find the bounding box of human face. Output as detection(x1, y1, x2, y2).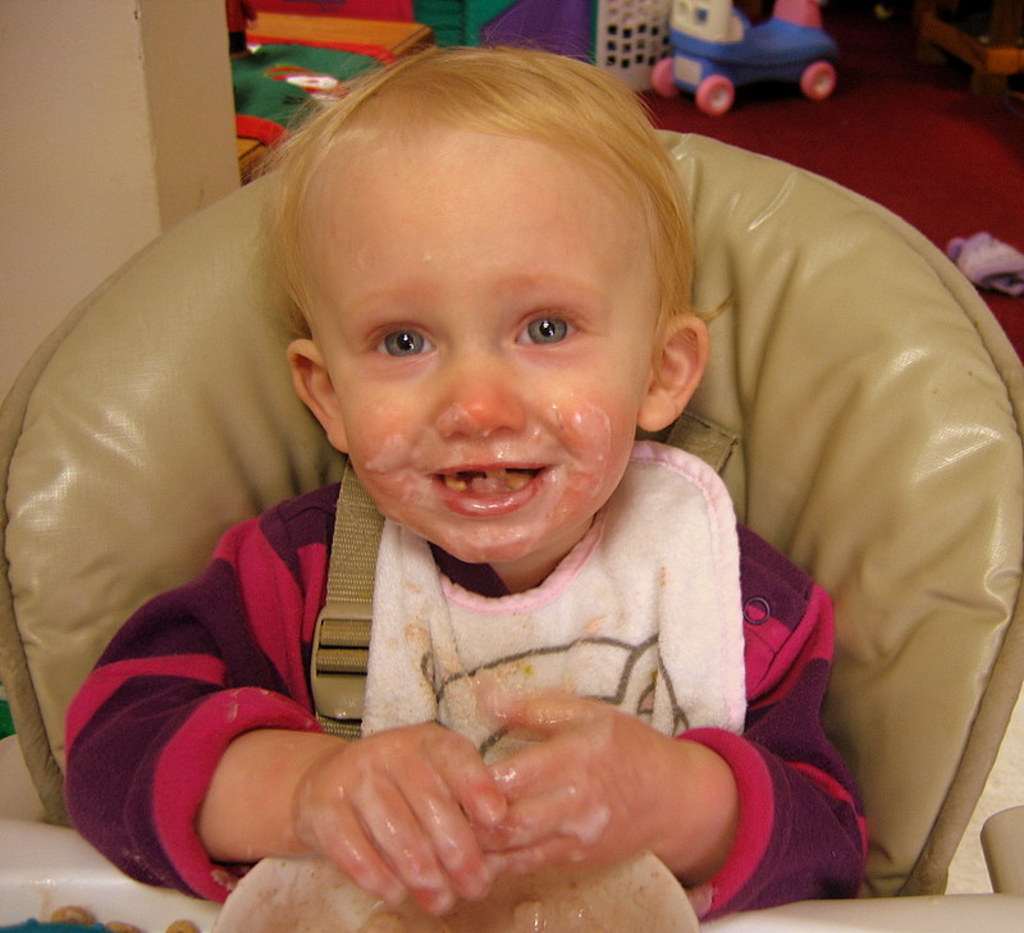
detection(337, 108, 668, 567).
